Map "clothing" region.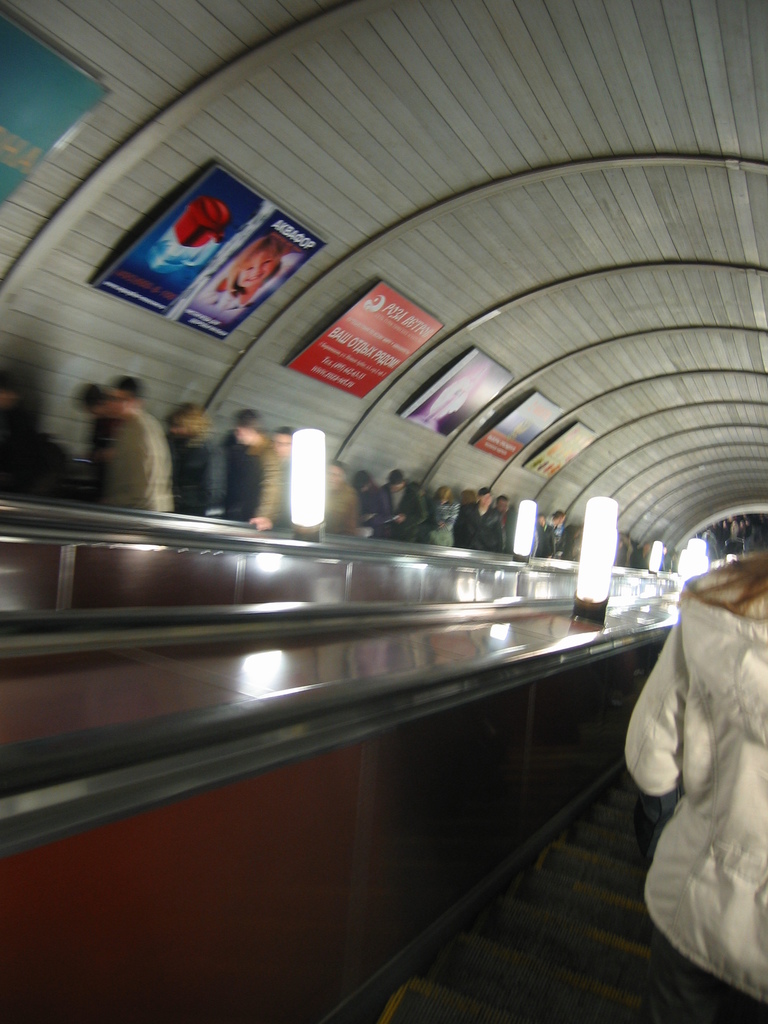
Mapped to [82, 414, 117, 479].
